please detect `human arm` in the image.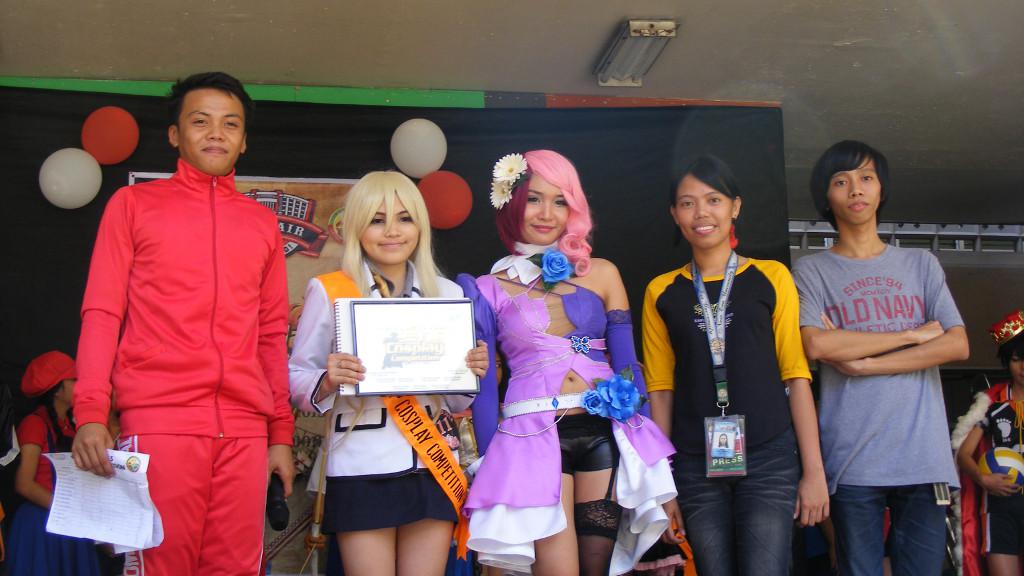
BBox(283, 268, 372, 426).
